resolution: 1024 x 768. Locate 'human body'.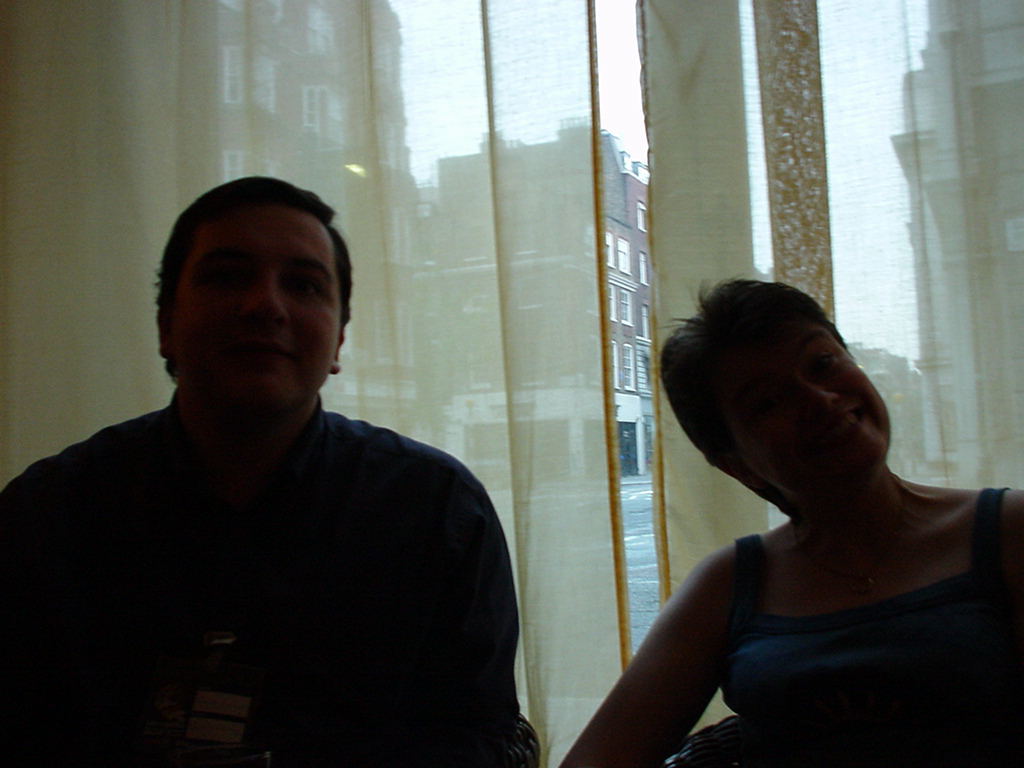
[x1=0, y1=174, x2=534, y2=766].
